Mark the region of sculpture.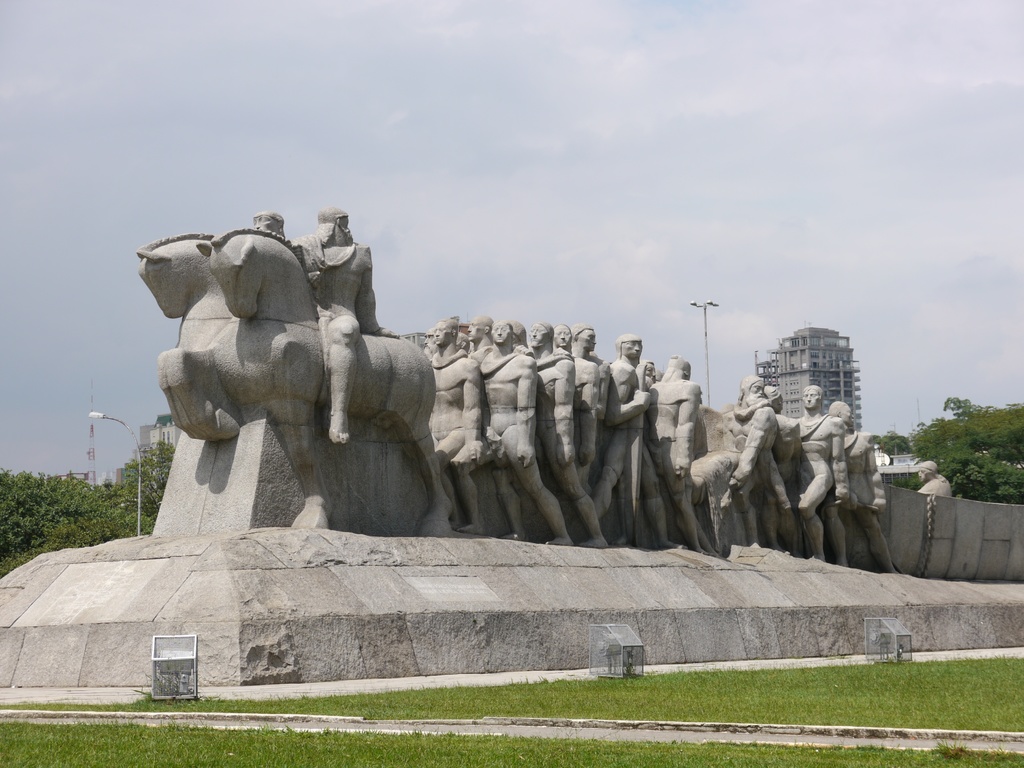
Region: bbox=(285, 208, 404, 445).
